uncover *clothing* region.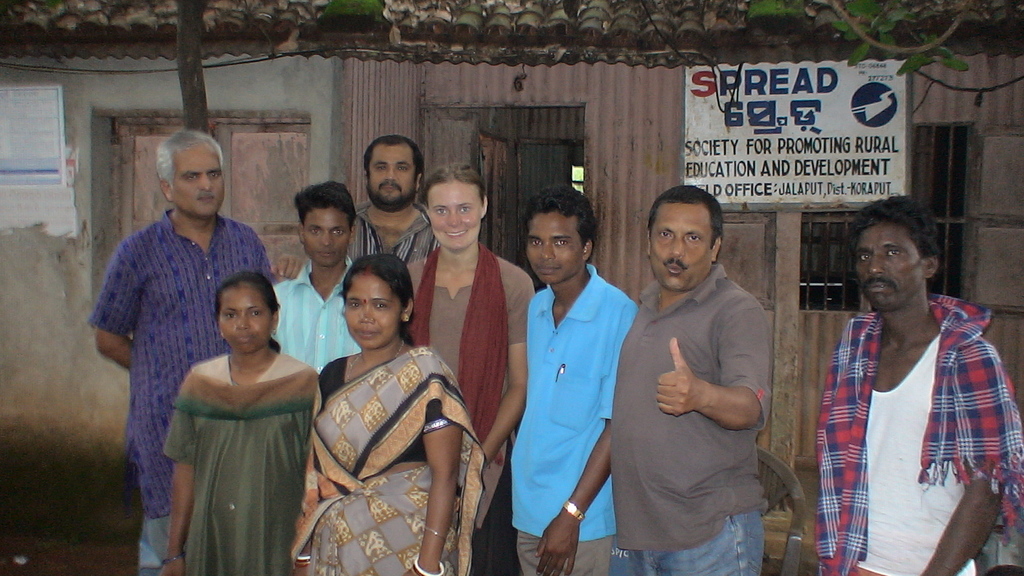
Uncovered: 817,301,1022,569.
